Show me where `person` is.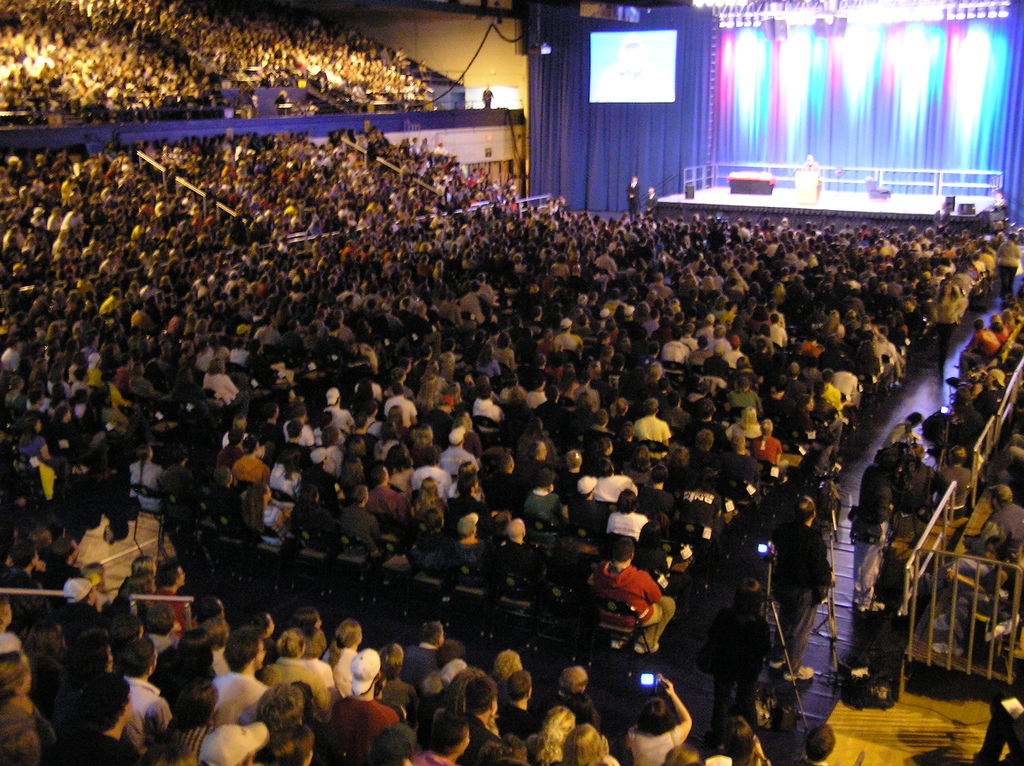
`person` is at [x1=853, y1=454, x2=904, y2=612].
